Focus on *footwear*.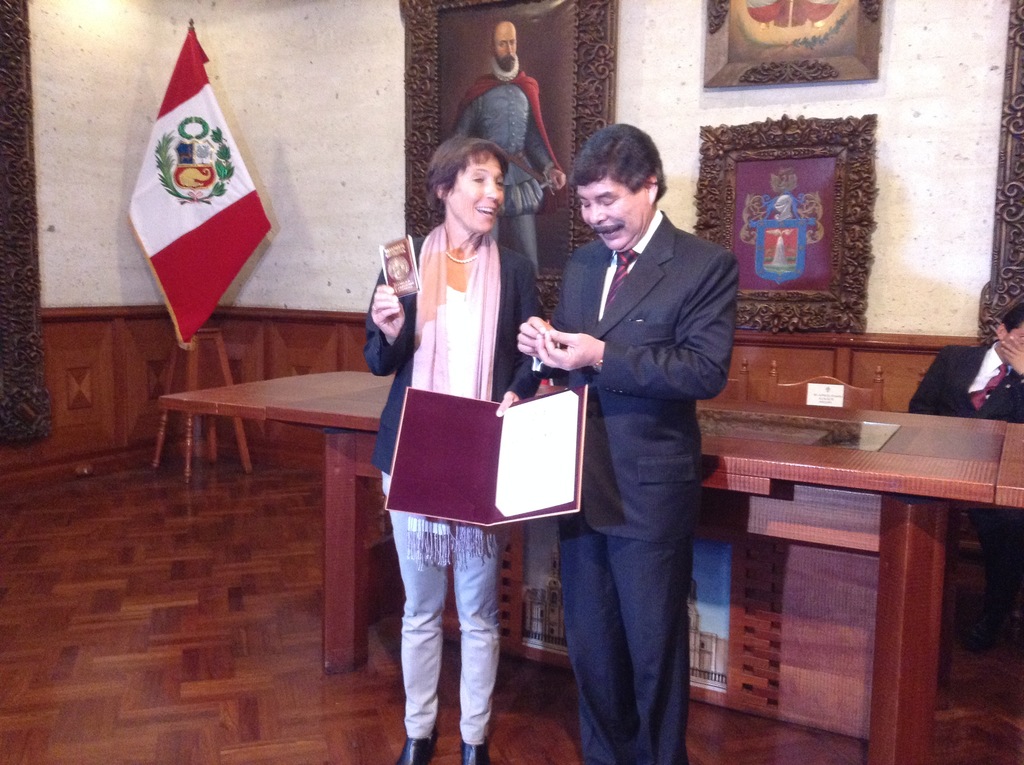
Focused at x1=462, y1=741, x2=490, y2=764.
